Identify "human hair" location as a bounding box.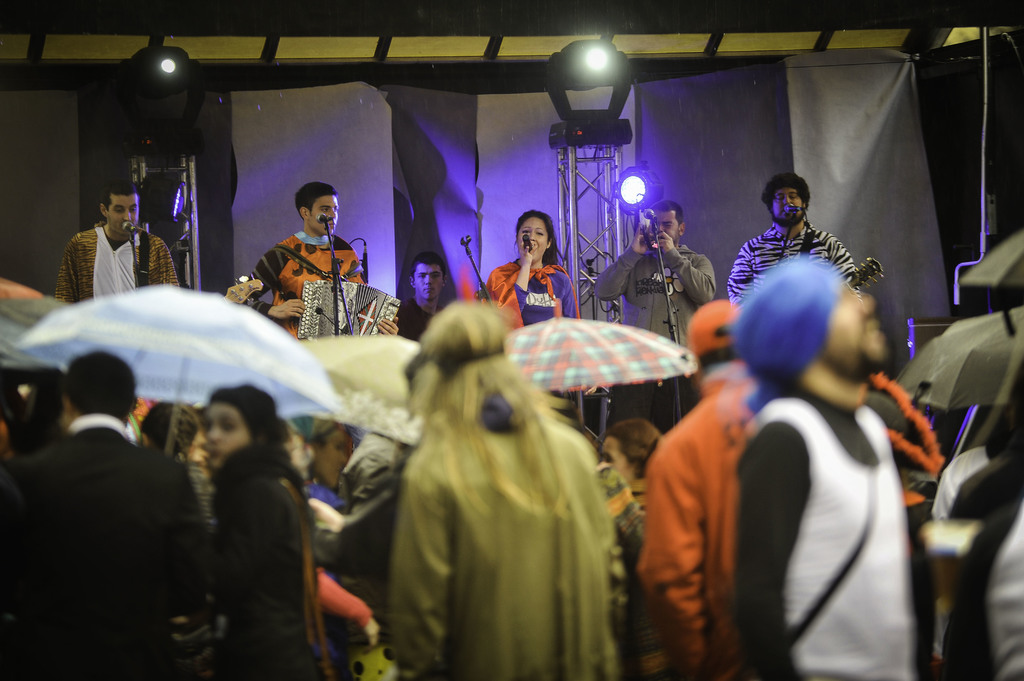
[left=410, top=253, right=446, bottom=280].
